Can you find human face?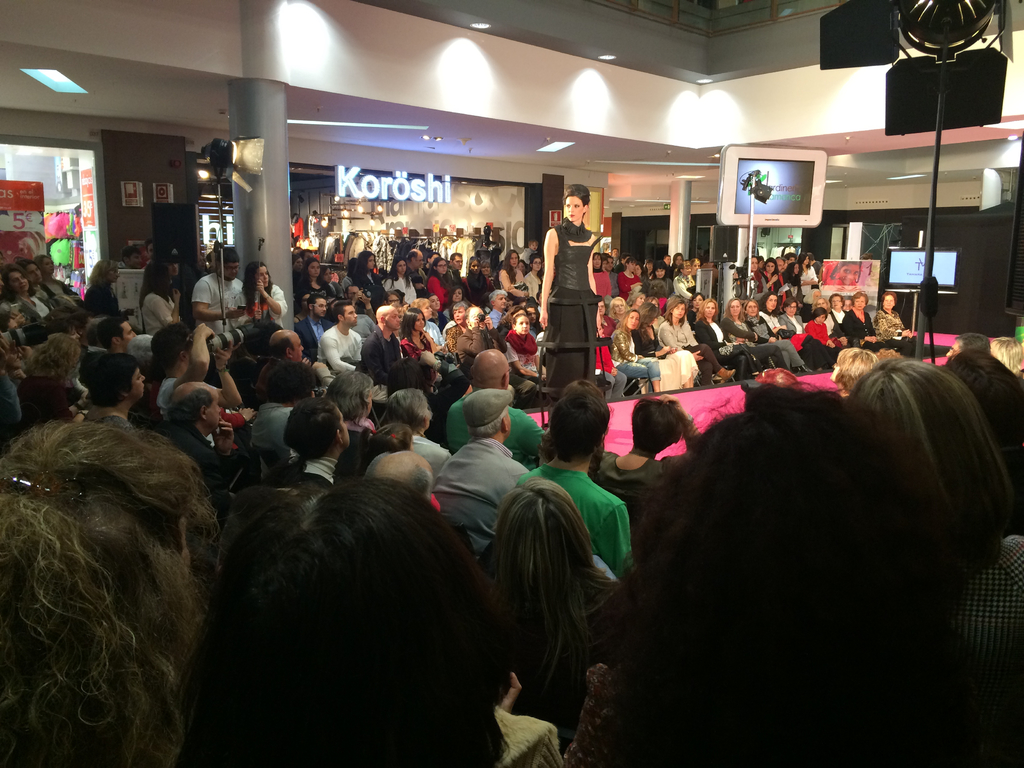
Yes, bounding box: (left=885, top=296, right=890, bottom=309).
